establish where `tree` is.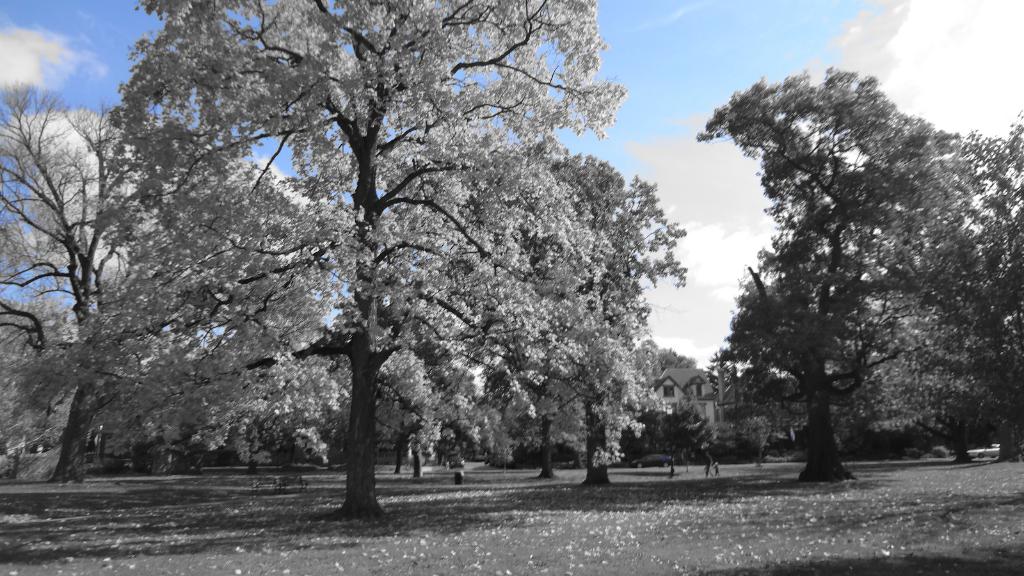
Established at x1=935, y1=111, x2=1023, y2=457.
